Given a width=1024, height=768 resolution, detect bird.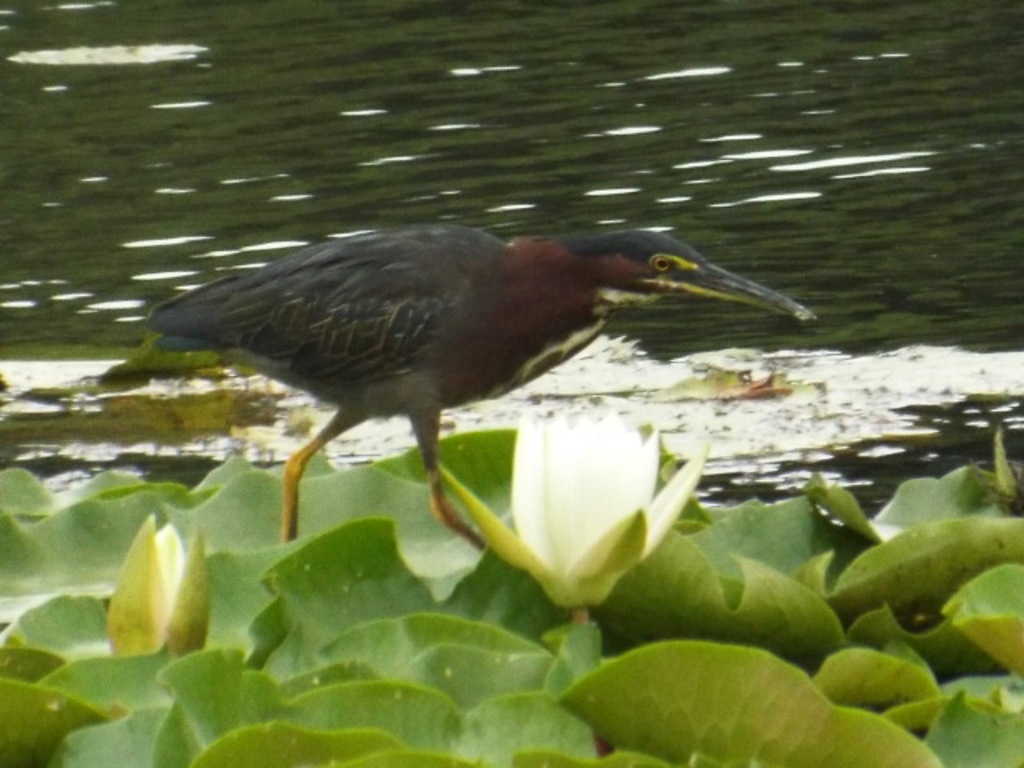
110, 229, 784, 518.
